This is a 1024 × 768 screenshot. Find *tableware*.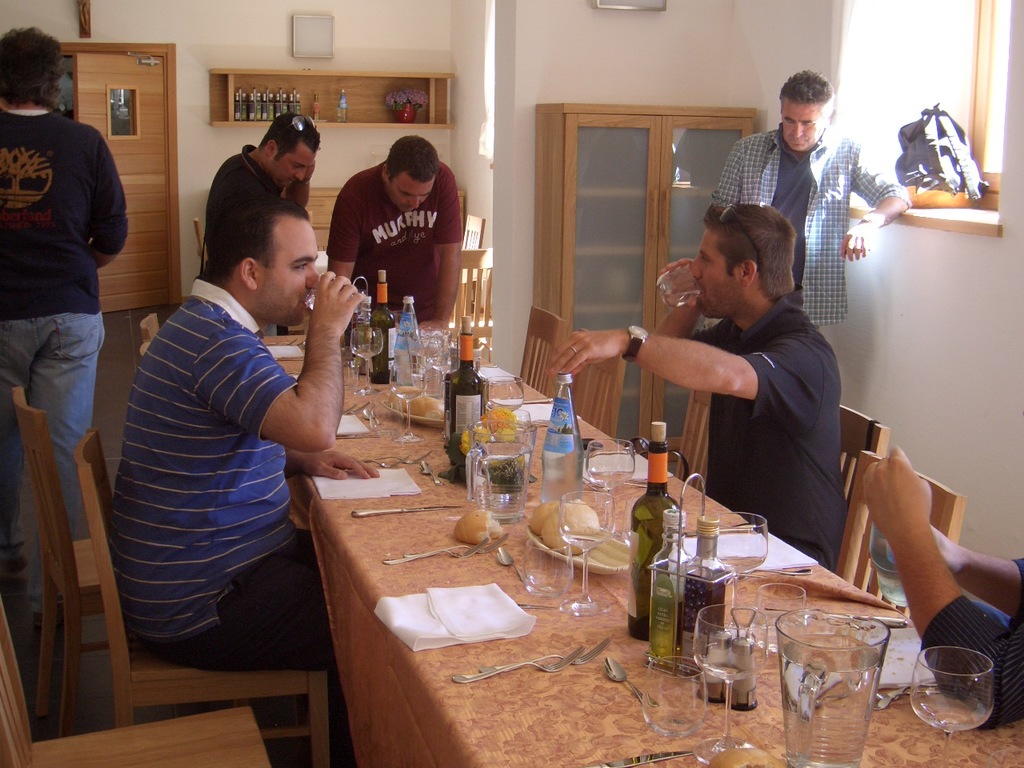
Bounding box: pyautogui.locateOnScreen(357, 267, 397, 403).
